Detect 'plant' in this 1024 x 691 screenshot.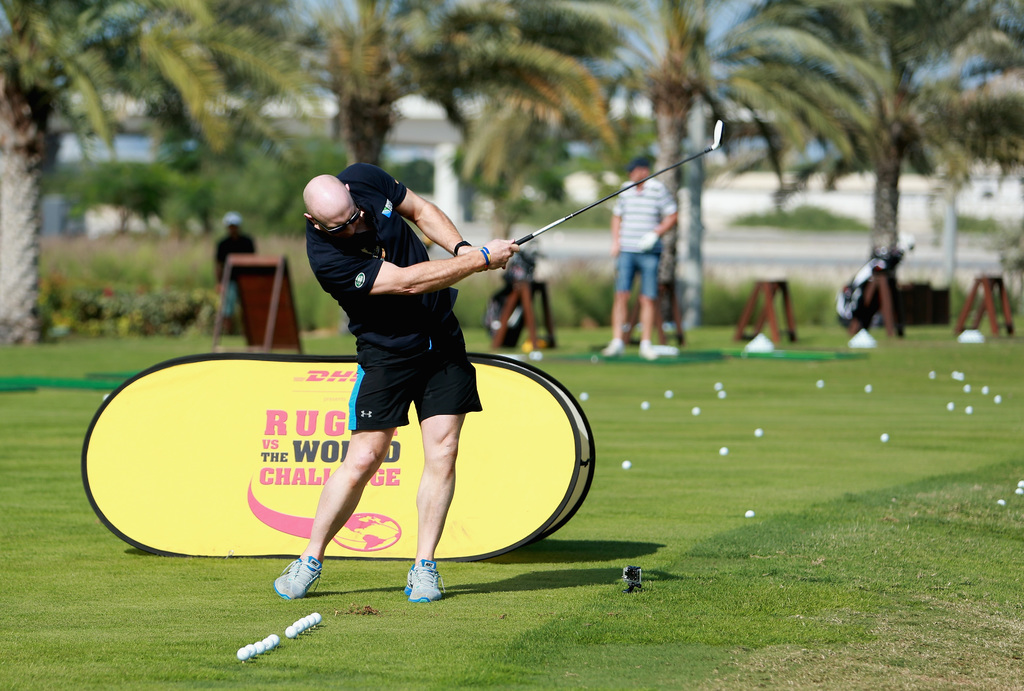
Detection: detection(121, 287, 218, 351).
